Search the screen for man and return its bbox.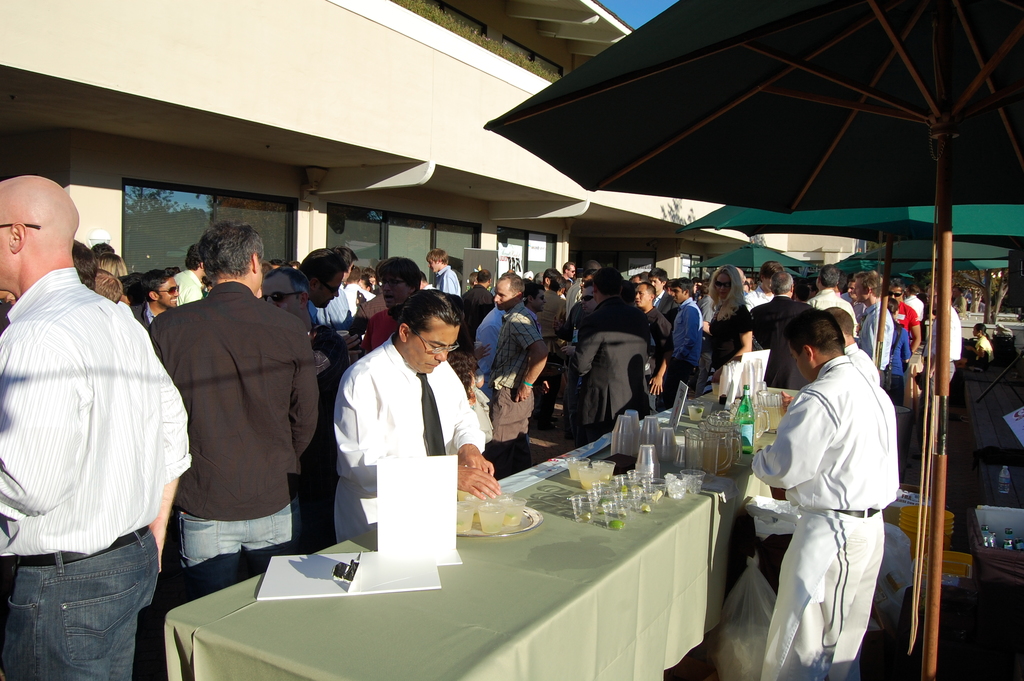
Found: {"x1": 131, "y1": 269, "x2": 185, "y2": 318}.
